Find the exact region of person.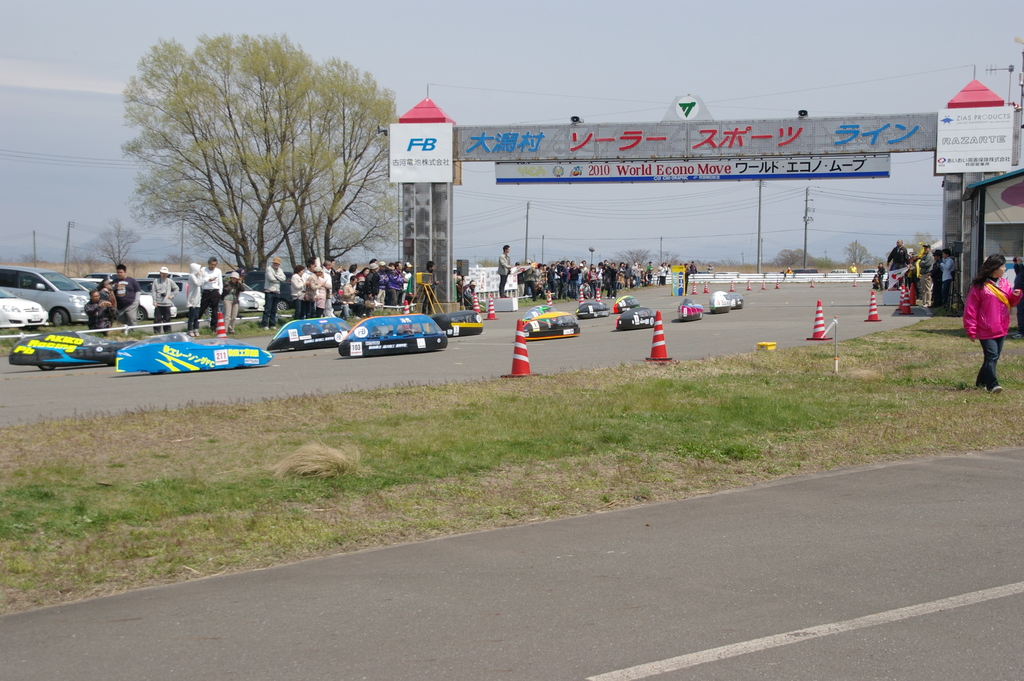
Exact region: box=[256, 250, 292, 332].
